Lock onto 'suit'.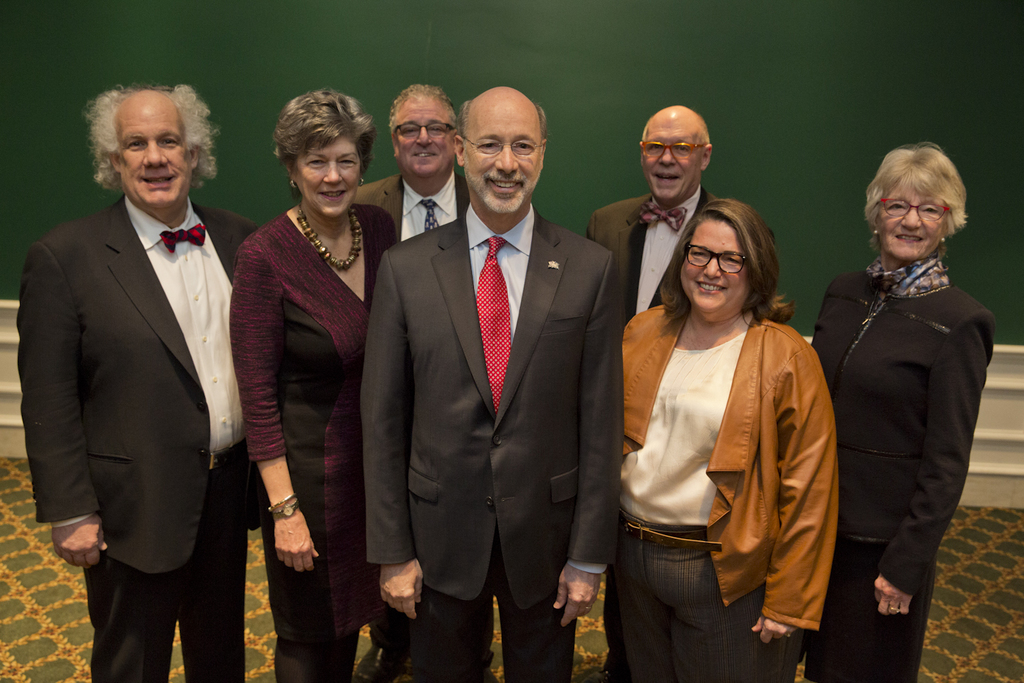
Locked: 581,176,716,329.
